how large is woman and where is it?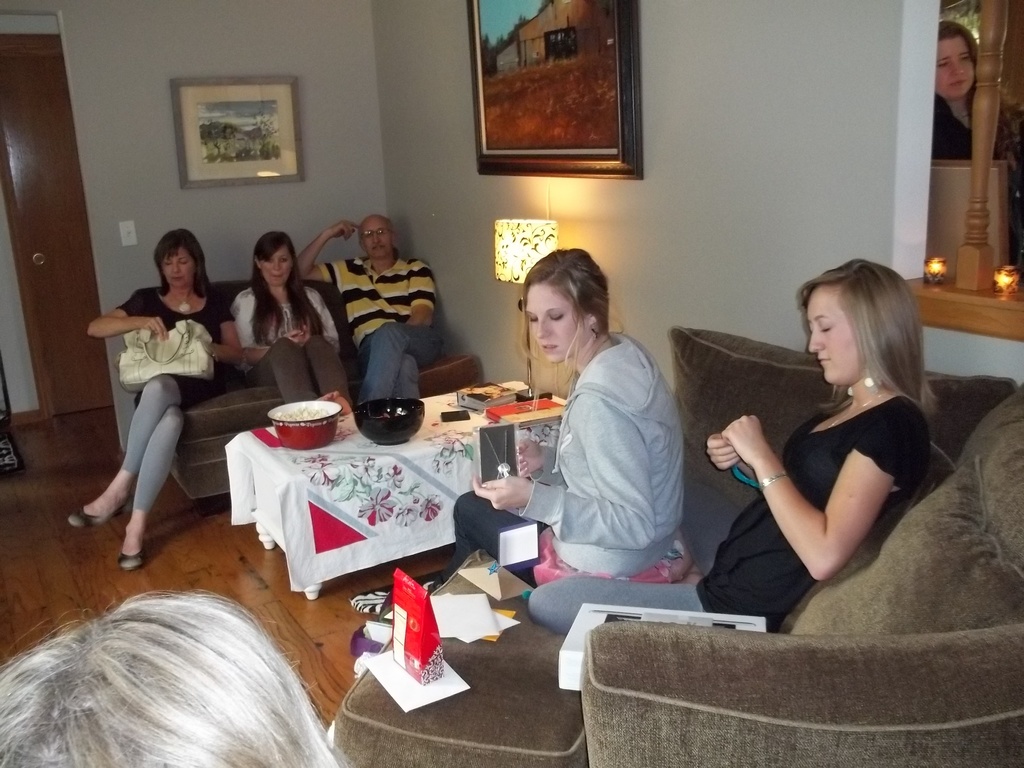
Bounding box: bbox=(448, 243, 687, 570).
